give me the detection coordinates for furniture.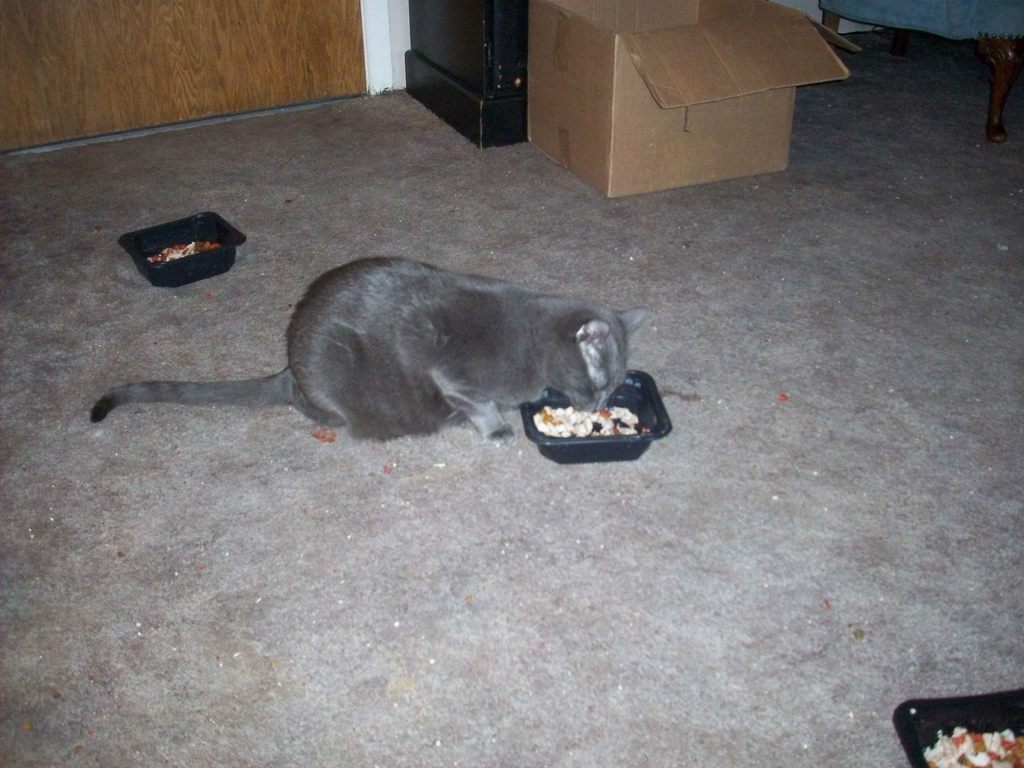
815:0:1023:142.
